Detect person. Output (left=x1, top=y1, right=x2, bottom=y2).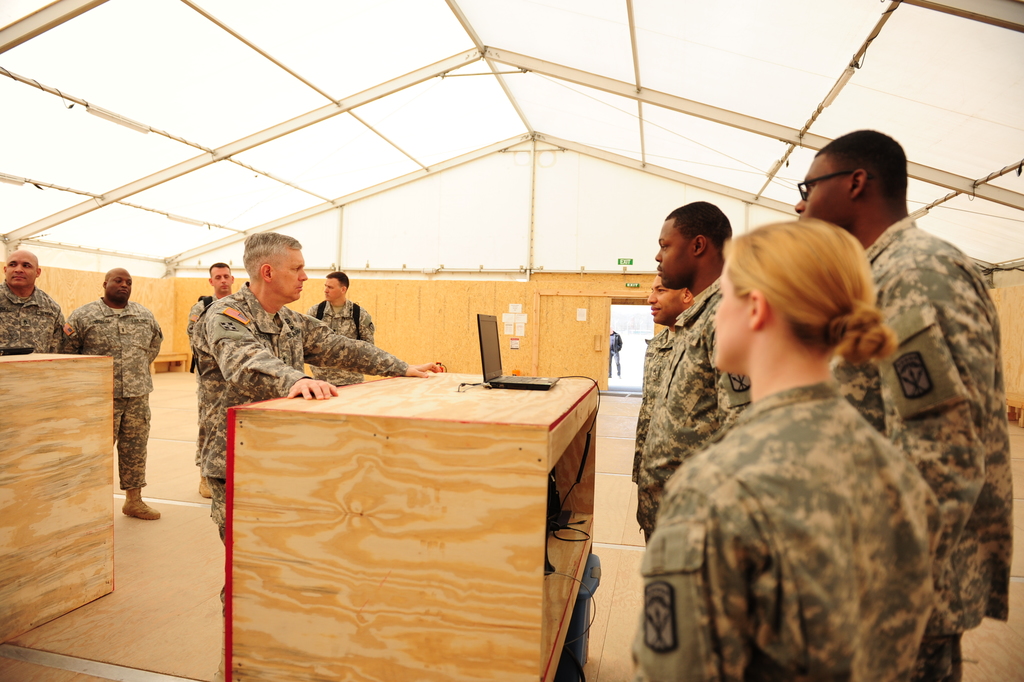
(left=188, top=263, right=234, bottom=499).
